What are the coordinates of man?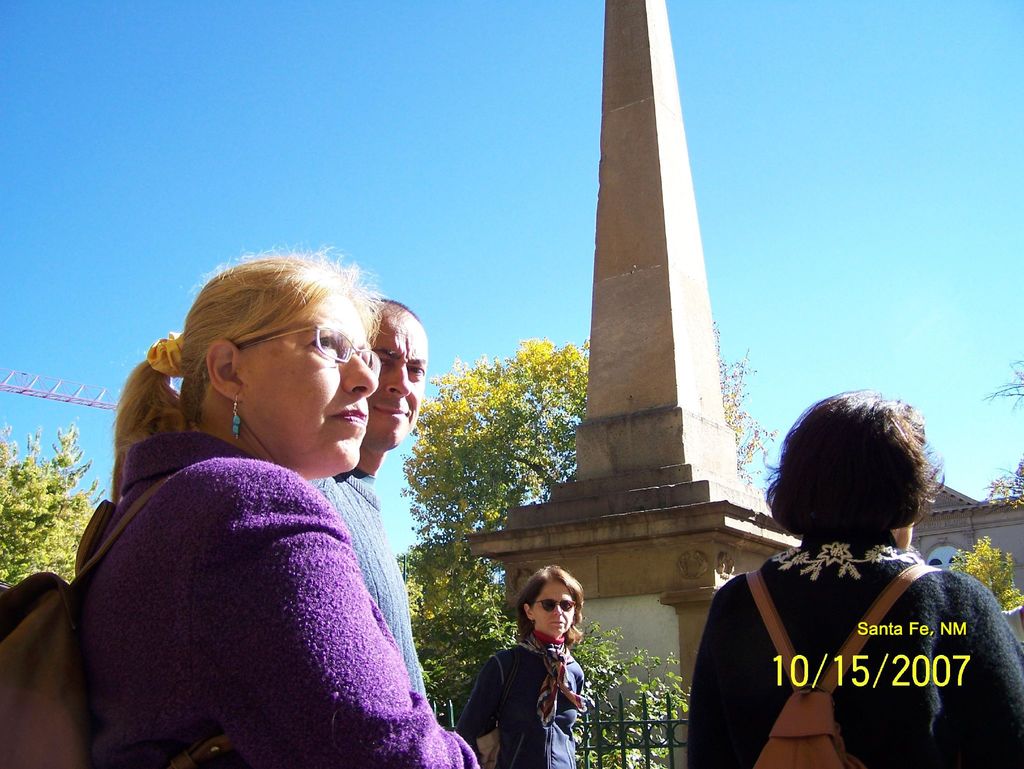
pyautogui.locateOnScreen(684, 394, 1005, 750).
